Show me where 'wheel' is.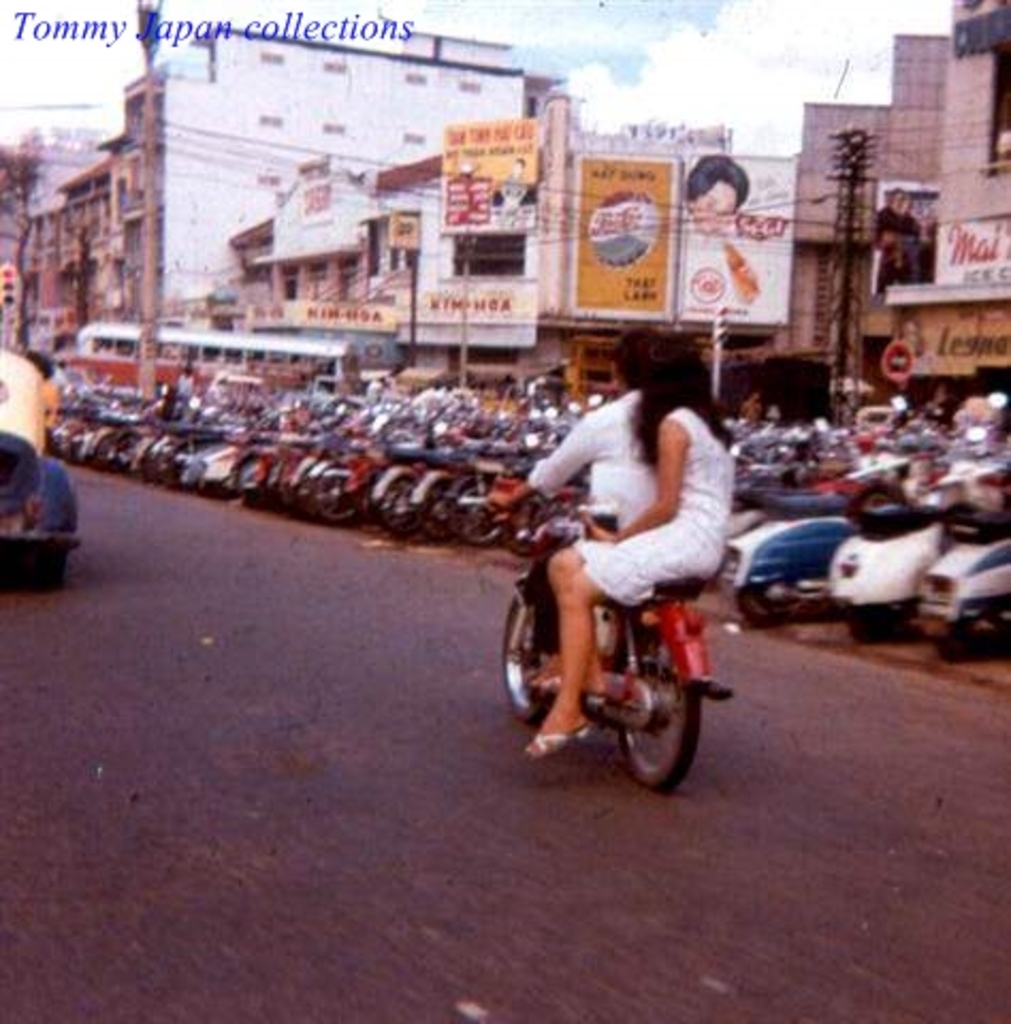
'wheel' is at l=495, t=574, r=557, b=719.
